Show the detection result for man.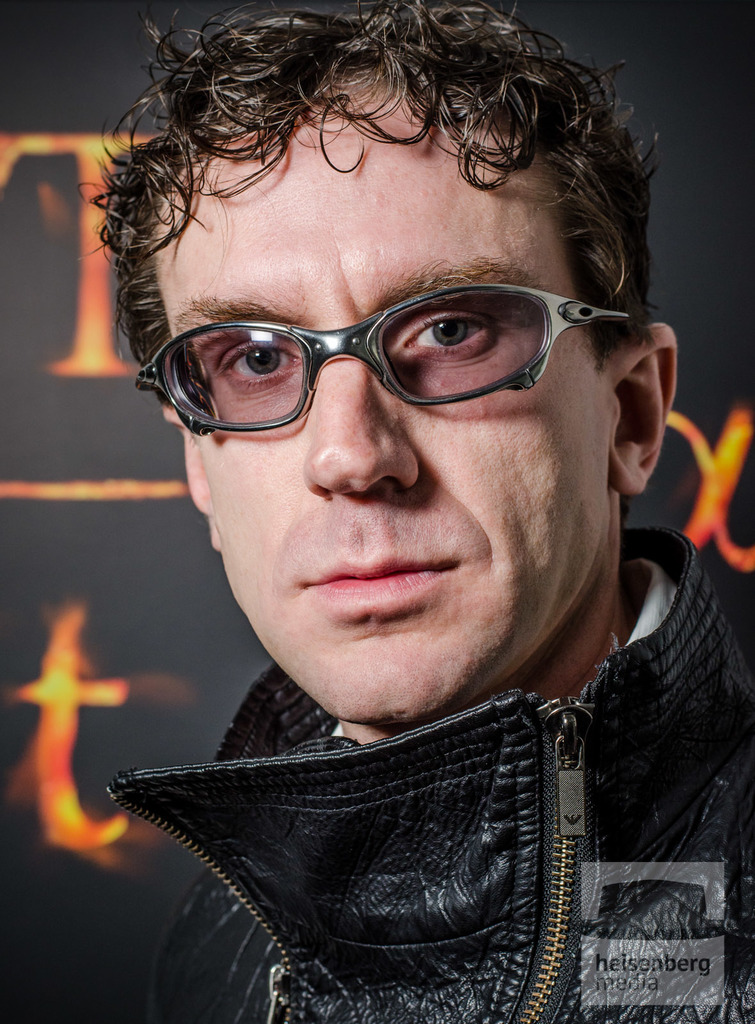
{"x1": 69, "y1": 3, "x2": 754, "y2": 1023}.
